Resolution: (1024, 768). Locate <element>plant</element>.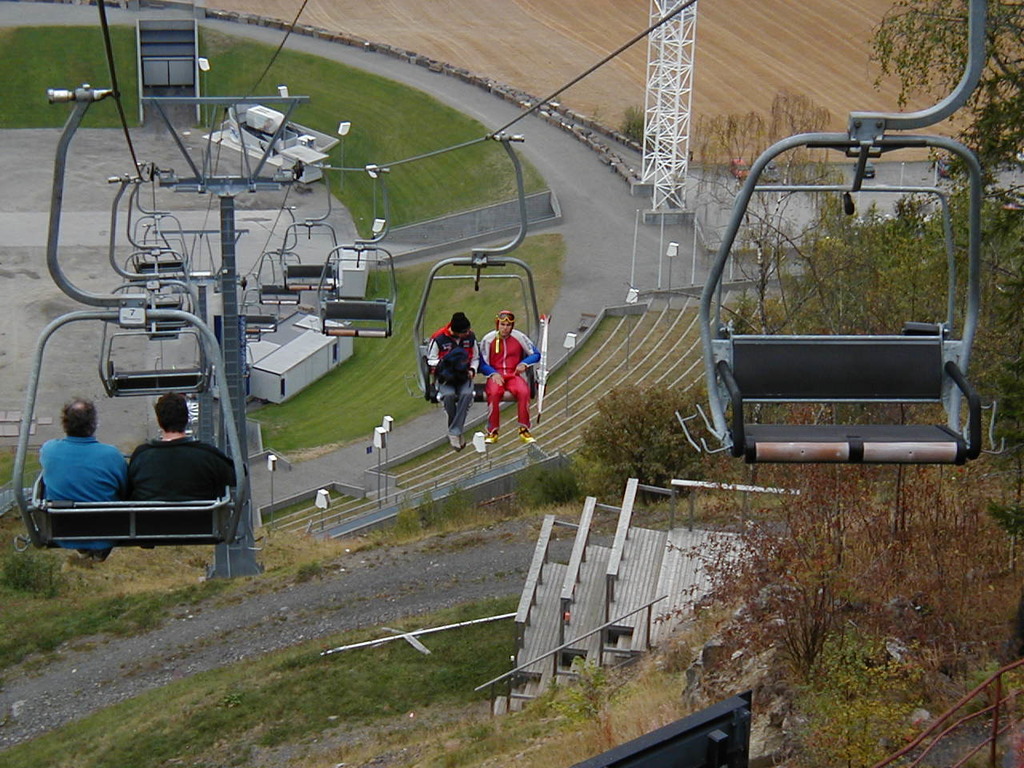
rect(242, 237, 562, 458).
